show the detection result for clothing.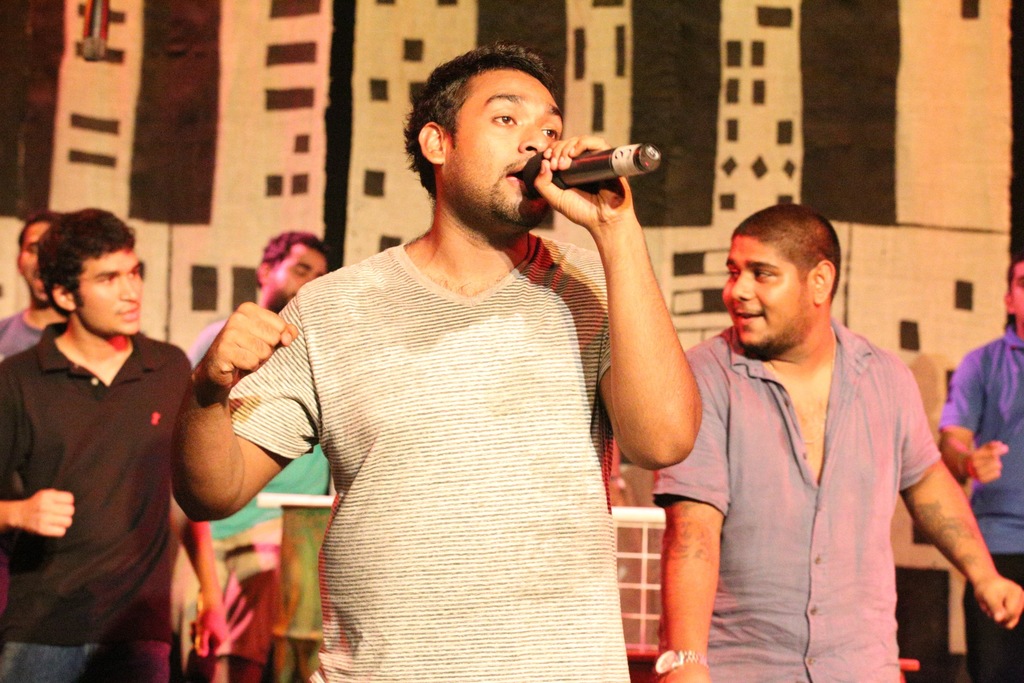
<region>183, 315, 330, 657</region>.
